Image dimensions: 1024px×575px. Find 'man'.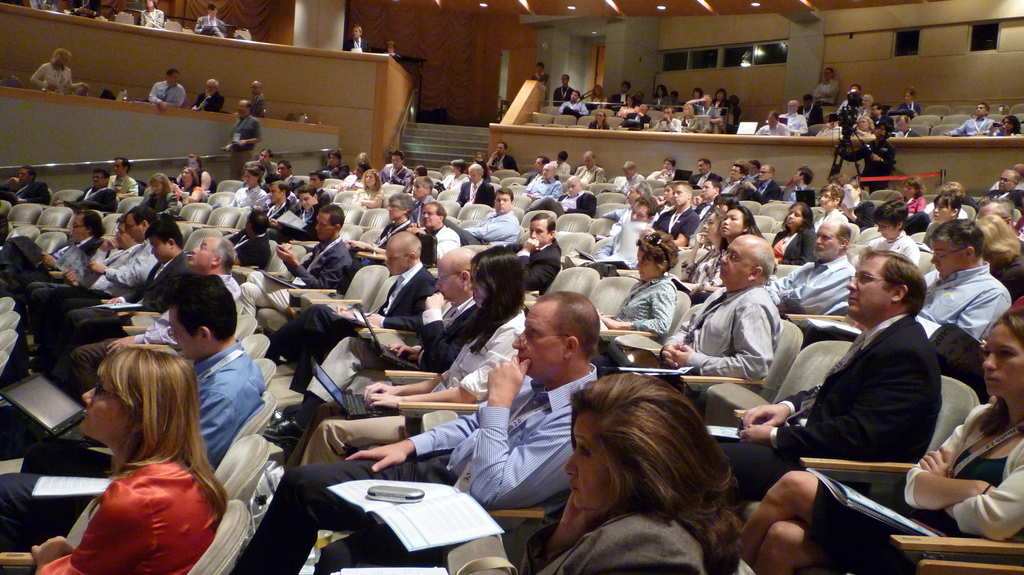
bbox=[717, 163, 748, 200].
